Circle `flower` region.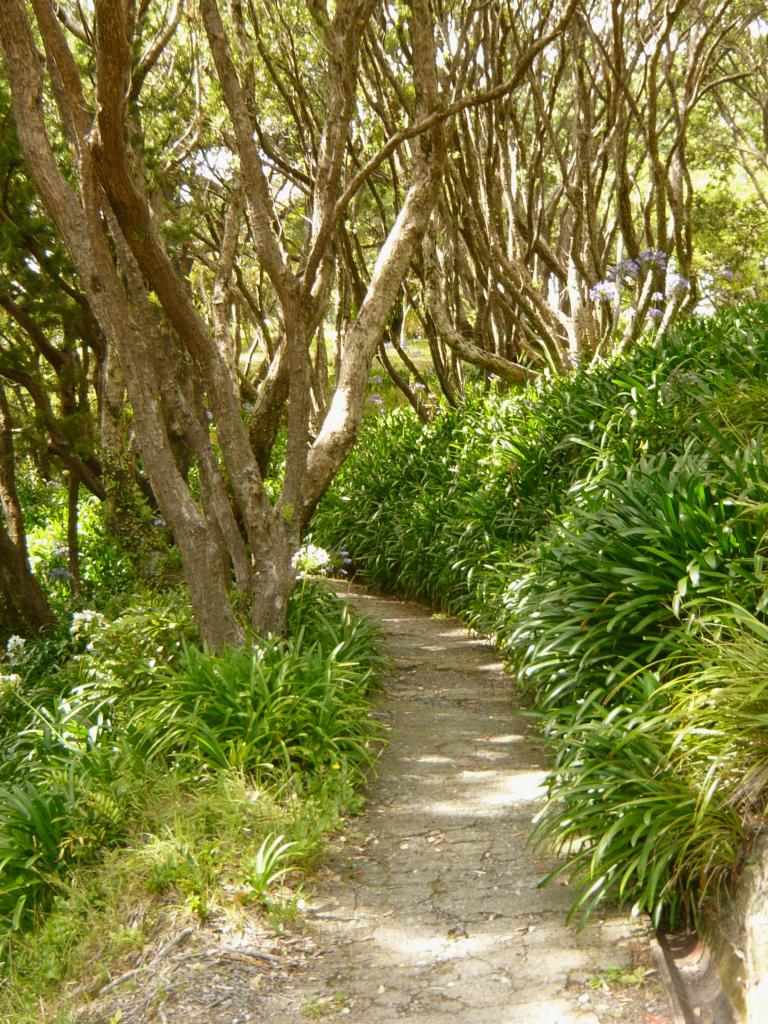
Region: [left=646, top=307, right=662, bottom=321].
